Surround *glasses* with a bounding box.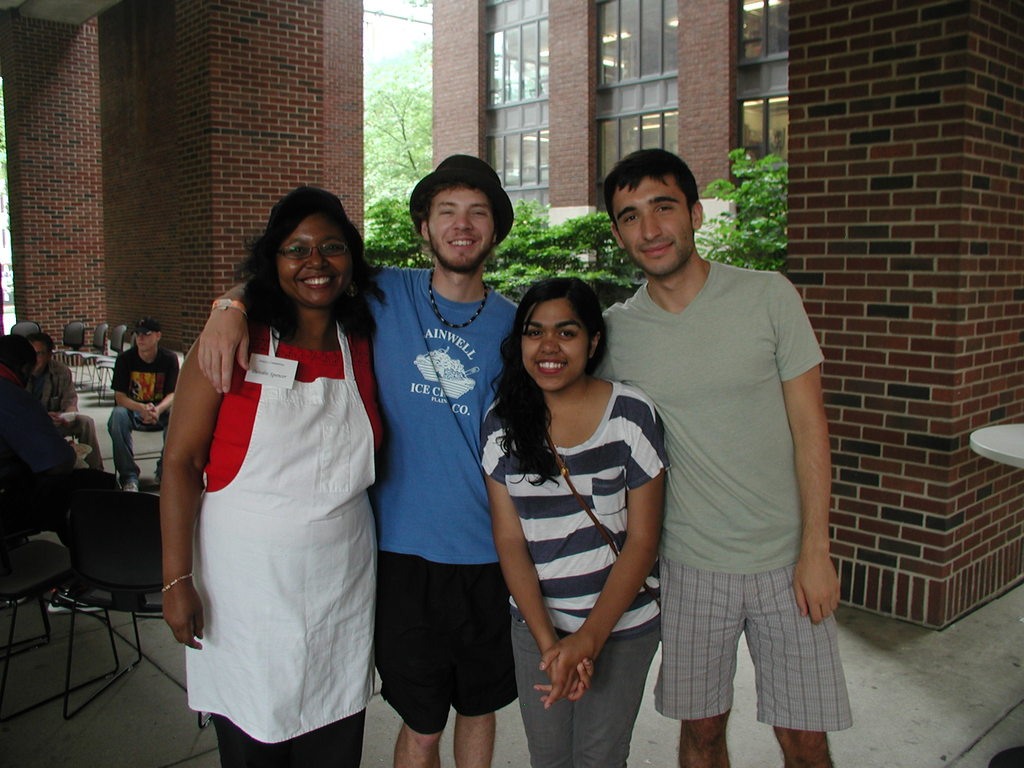
(35, 350, 49, 360).
